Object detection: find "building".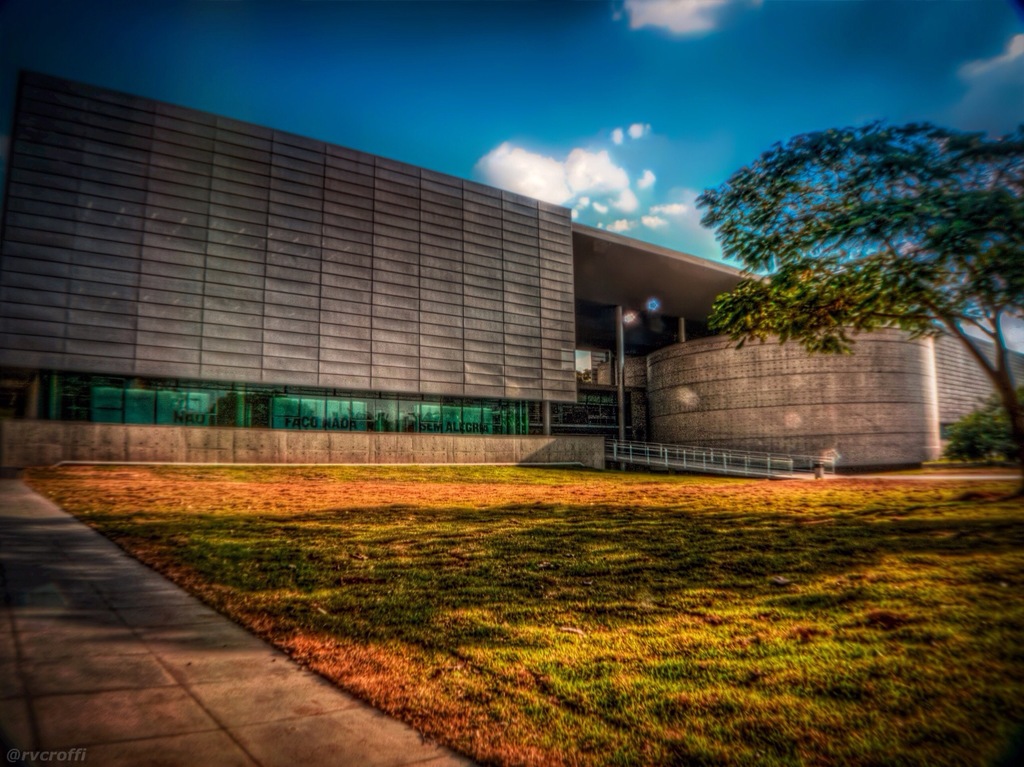
crop(0, 65, 1023, 465).
